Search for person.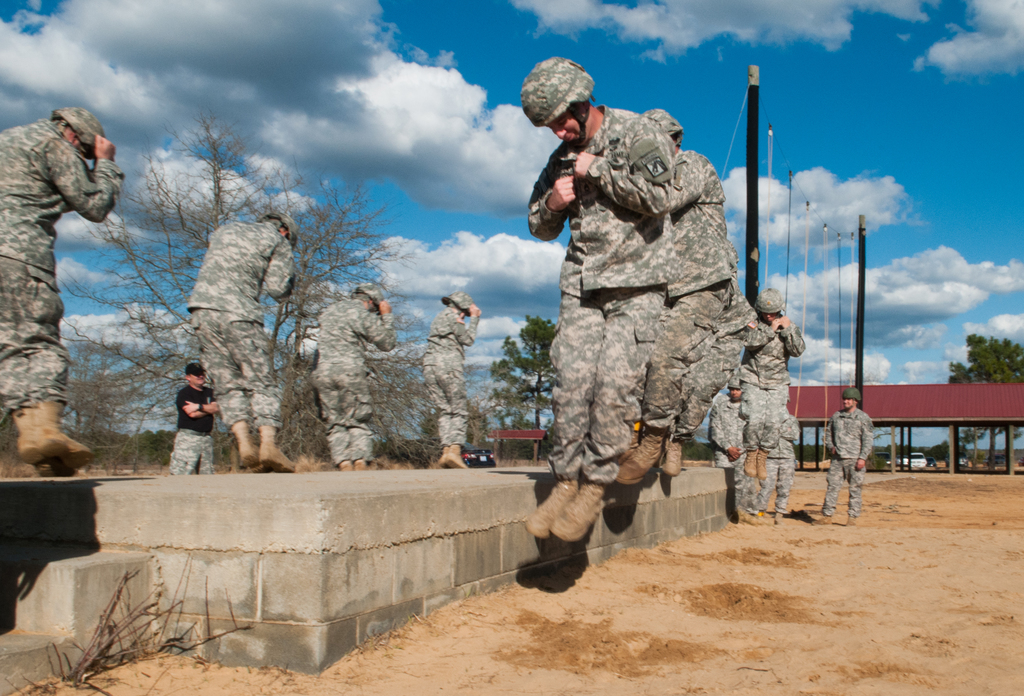
Found at rect(752, 406, 806, 521).
